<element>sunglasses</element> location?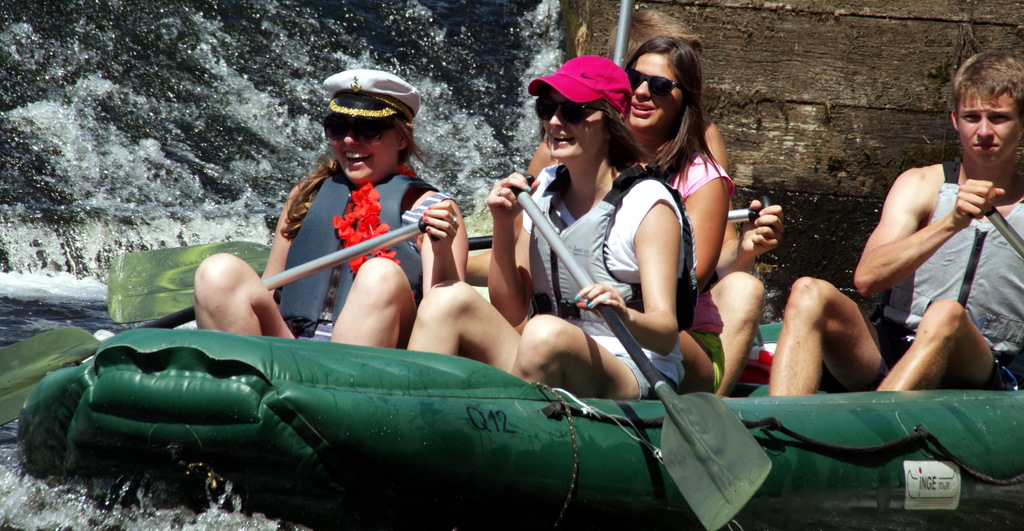
bbox(536, 99, 609, 126)
